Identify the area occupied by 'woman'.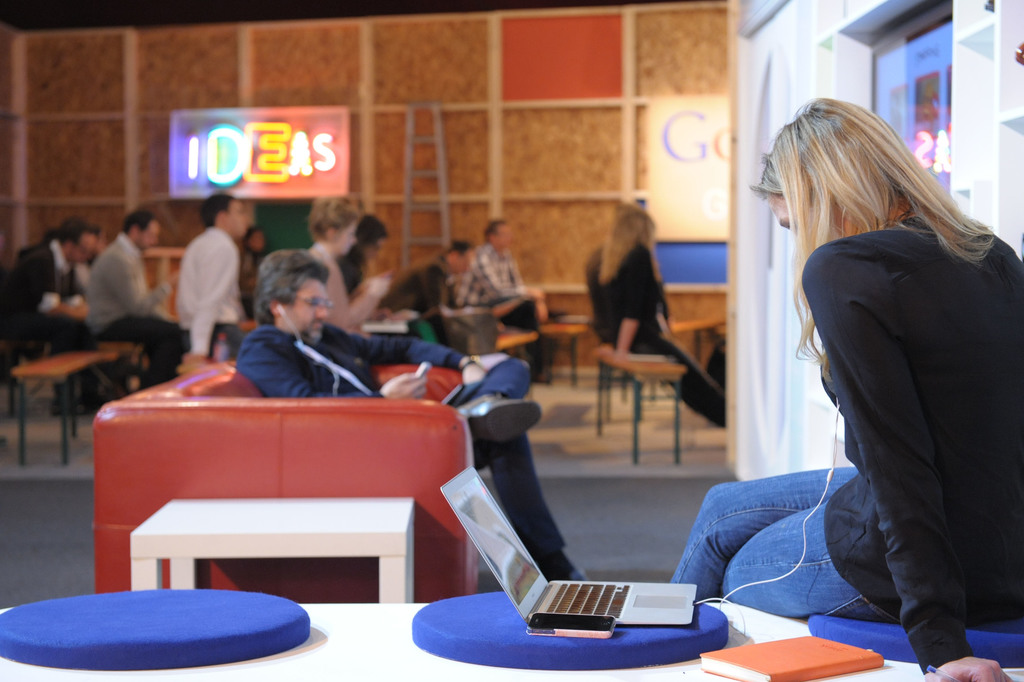
Area: left=586, top=206, right=726, bottom=428.
